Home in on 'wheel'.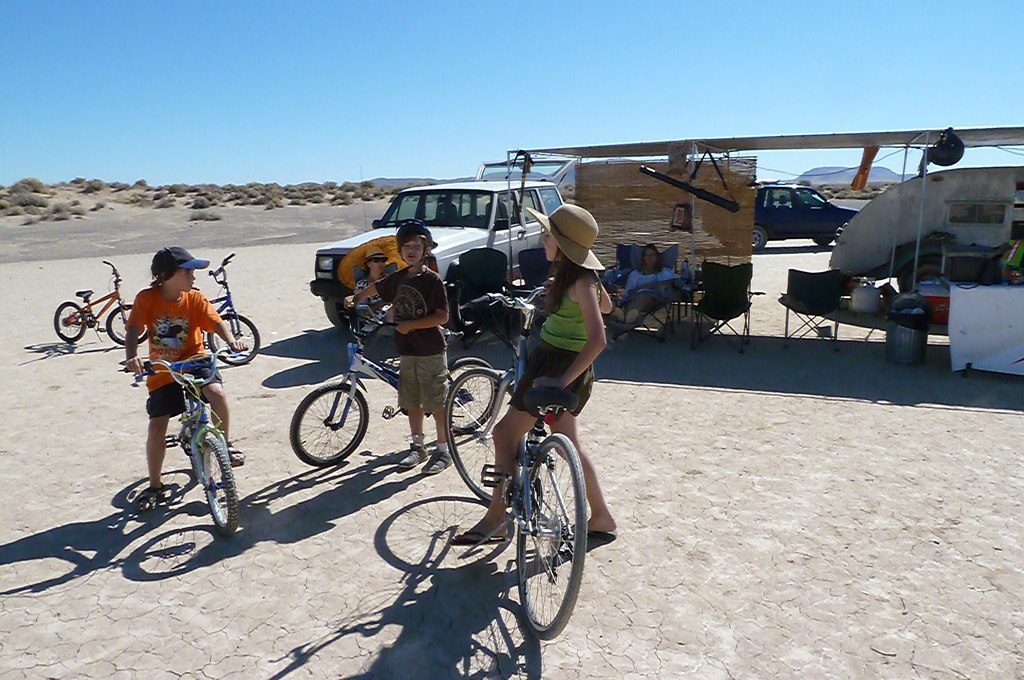
Homed in at (287, 389, 359, 469).
